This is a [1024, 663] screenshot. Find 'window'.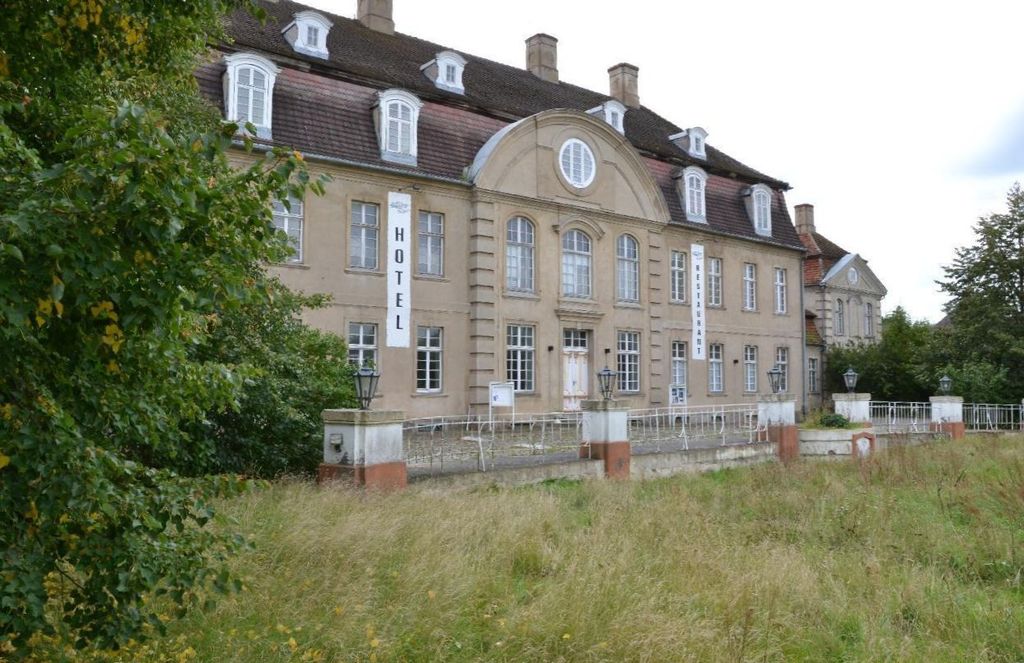
Bounding box: <bbox>674, 255, 689, 299</bbox>.
